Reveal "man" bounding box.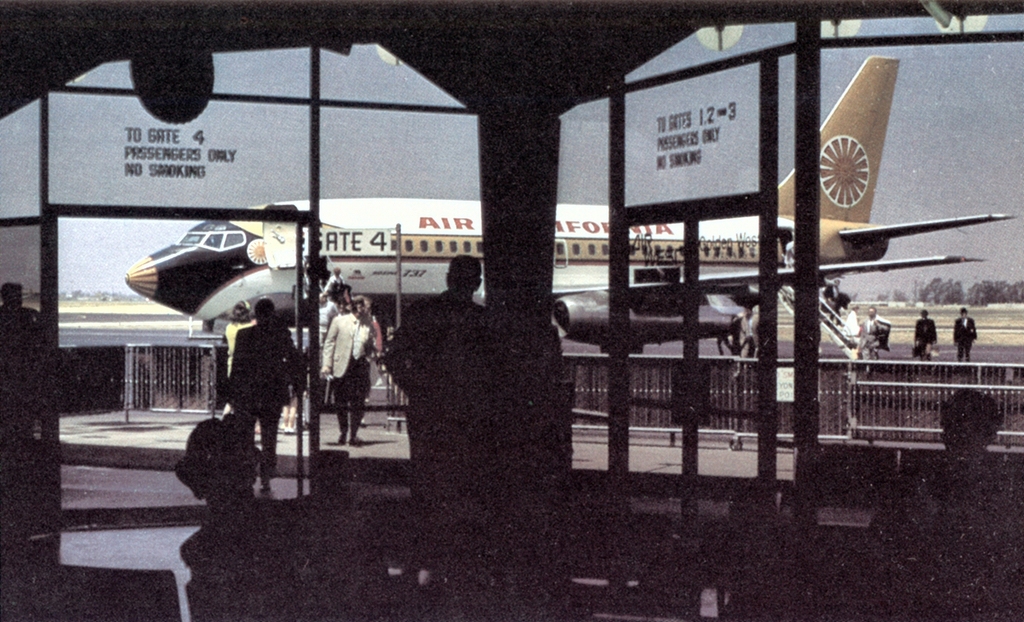
Revealed: l=379, t=258, r=500, b=507.
